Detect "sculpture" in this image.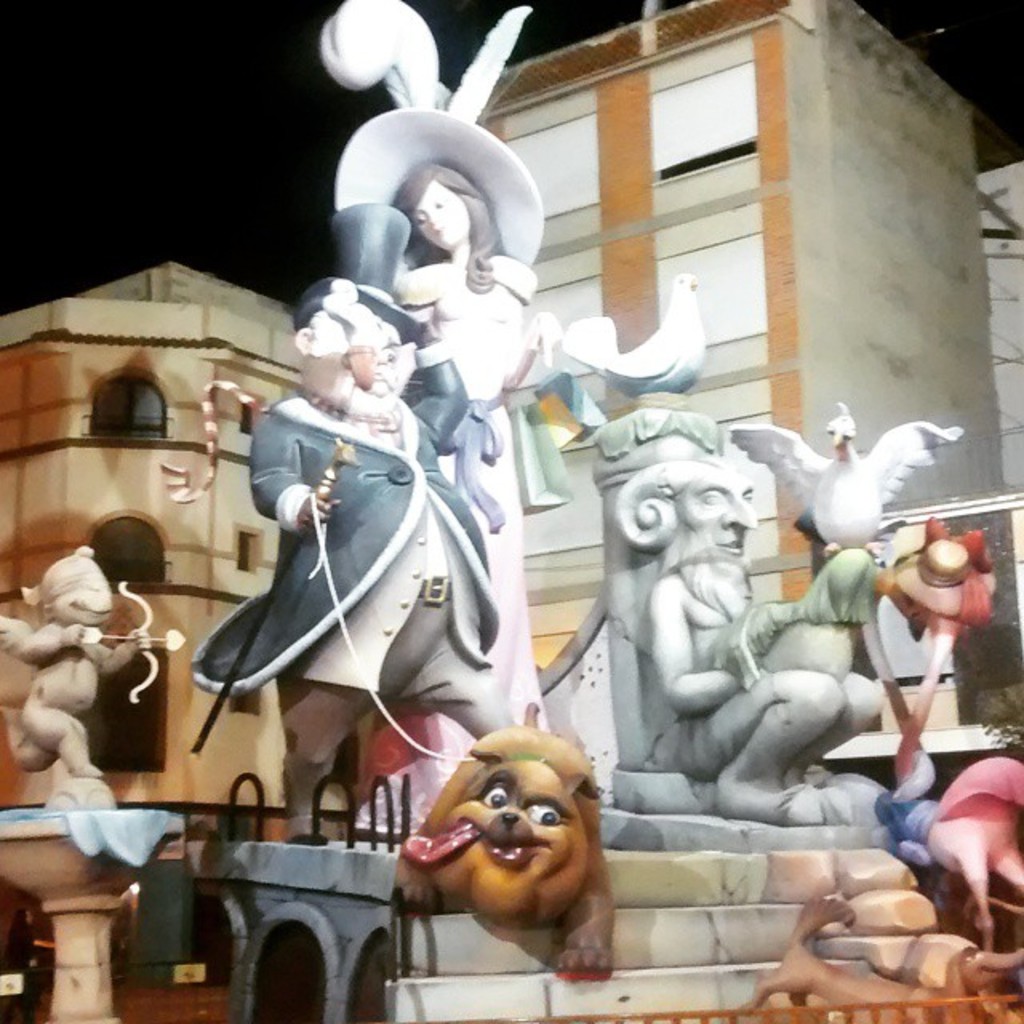
Detection: left=878, top=509, right=994, bottom=814.
